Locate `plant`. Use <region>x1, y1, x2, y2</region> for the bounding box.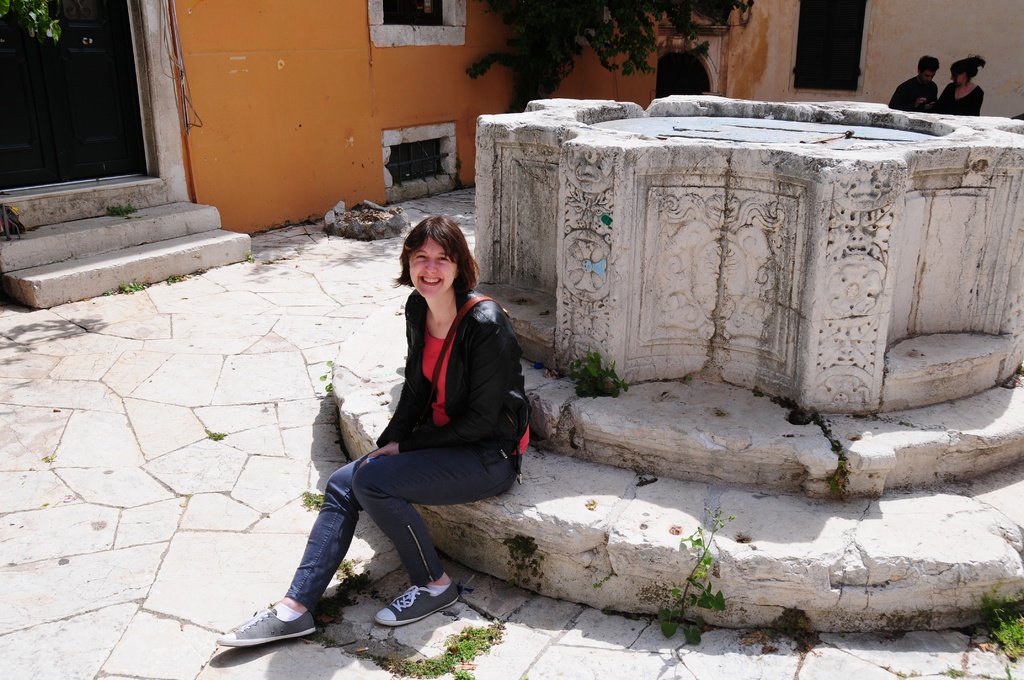
<region>105, 198, 139, 213</region>.
